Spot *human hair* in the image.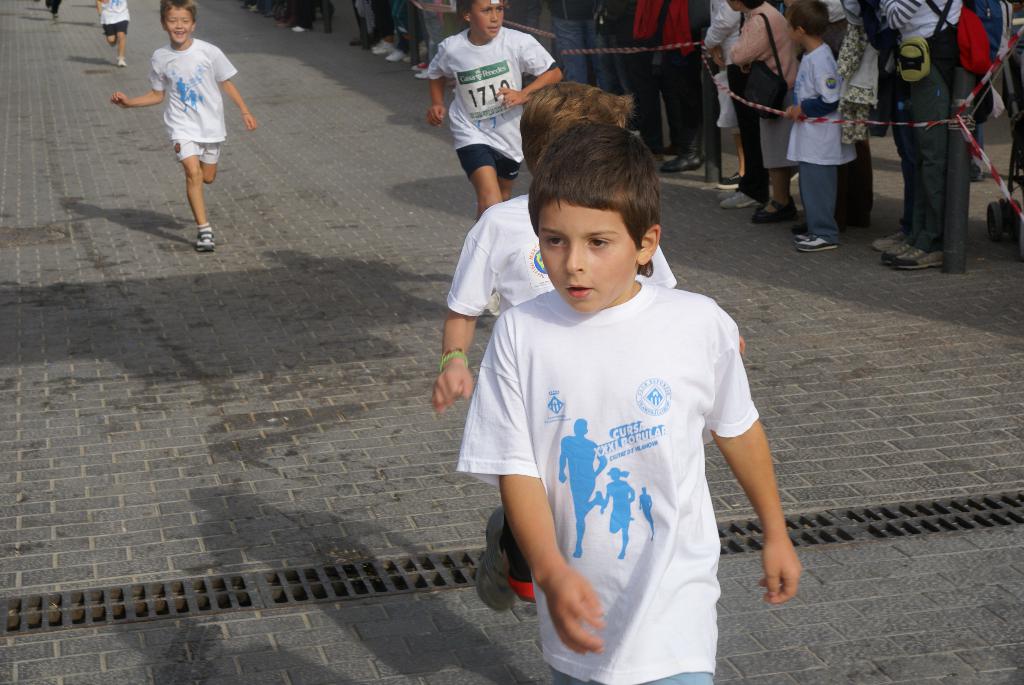
*human hair* found at <box>521,80,634,171</box>.
